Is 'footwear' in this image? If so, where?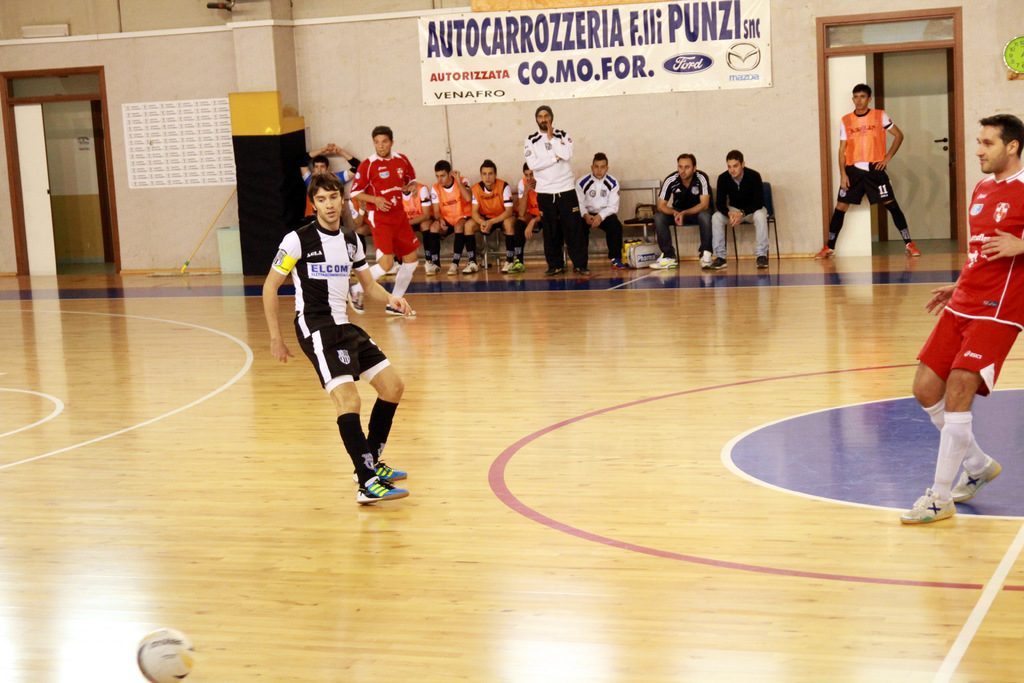
Yes, at left=575, top=270, right=584, bottom=274.
